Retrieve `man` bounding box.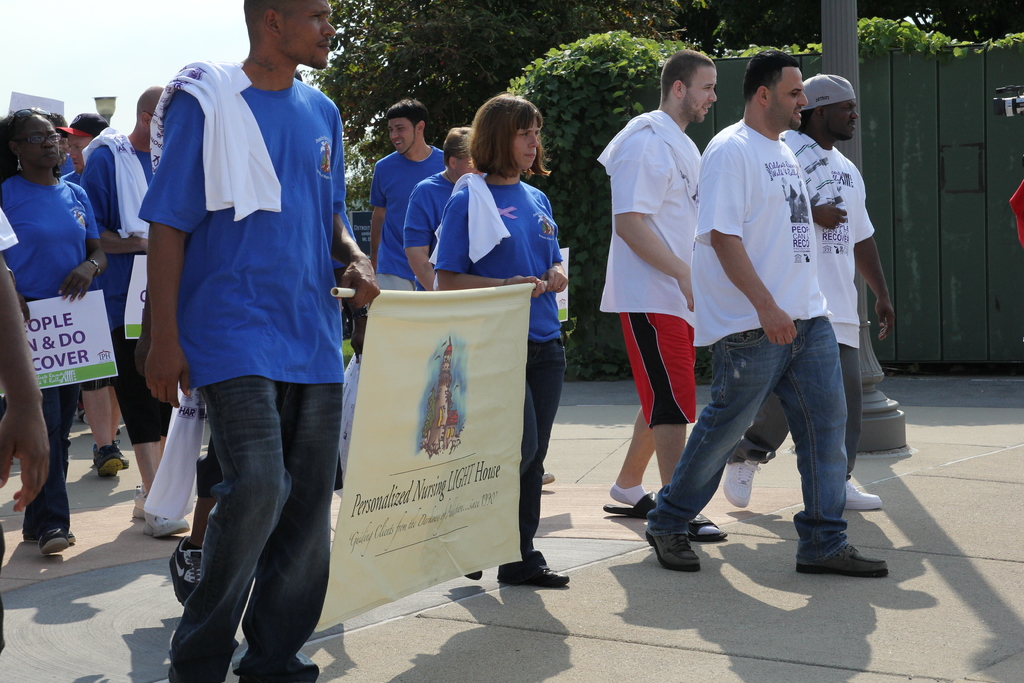
Bounding box: 77 85 211 543.
